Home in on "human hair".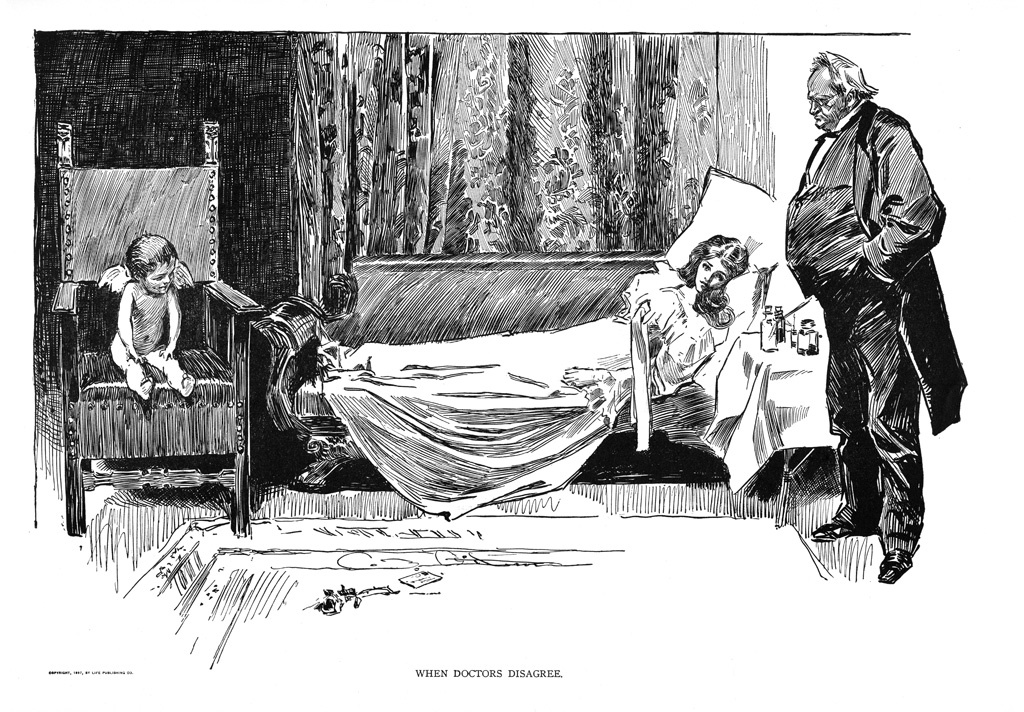
Homed in at (815,47,880,102).
